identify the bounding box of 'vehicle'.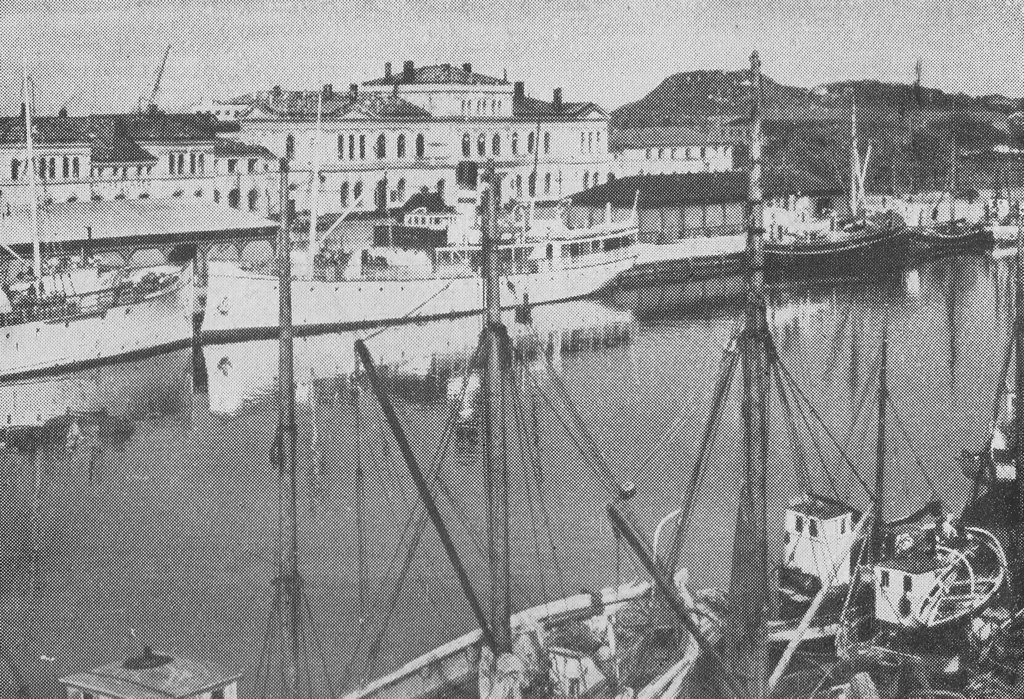
Rect(727, 65, 913, 263).
